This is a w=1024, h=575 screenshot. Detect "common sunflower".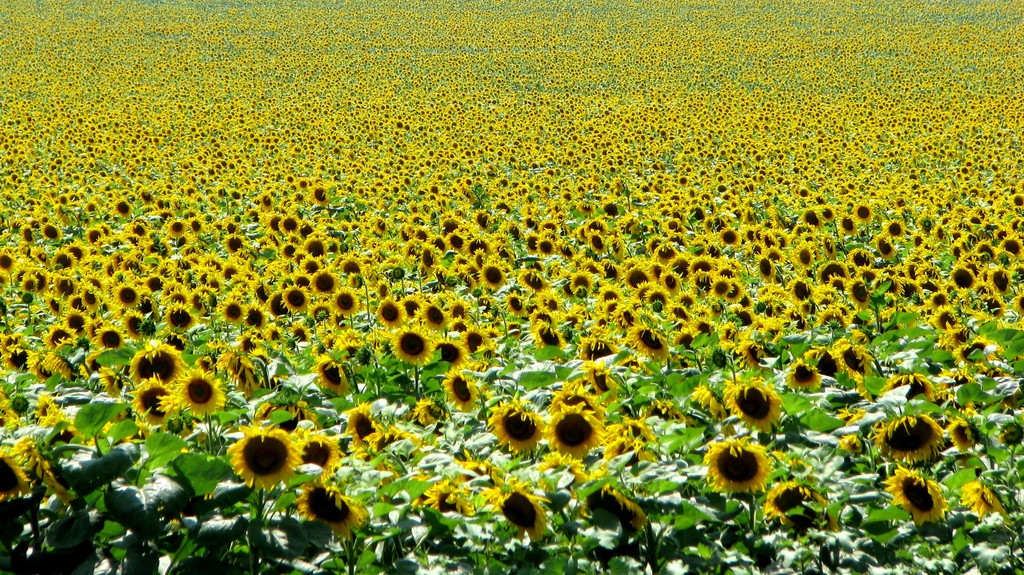
132,385,180,428.
